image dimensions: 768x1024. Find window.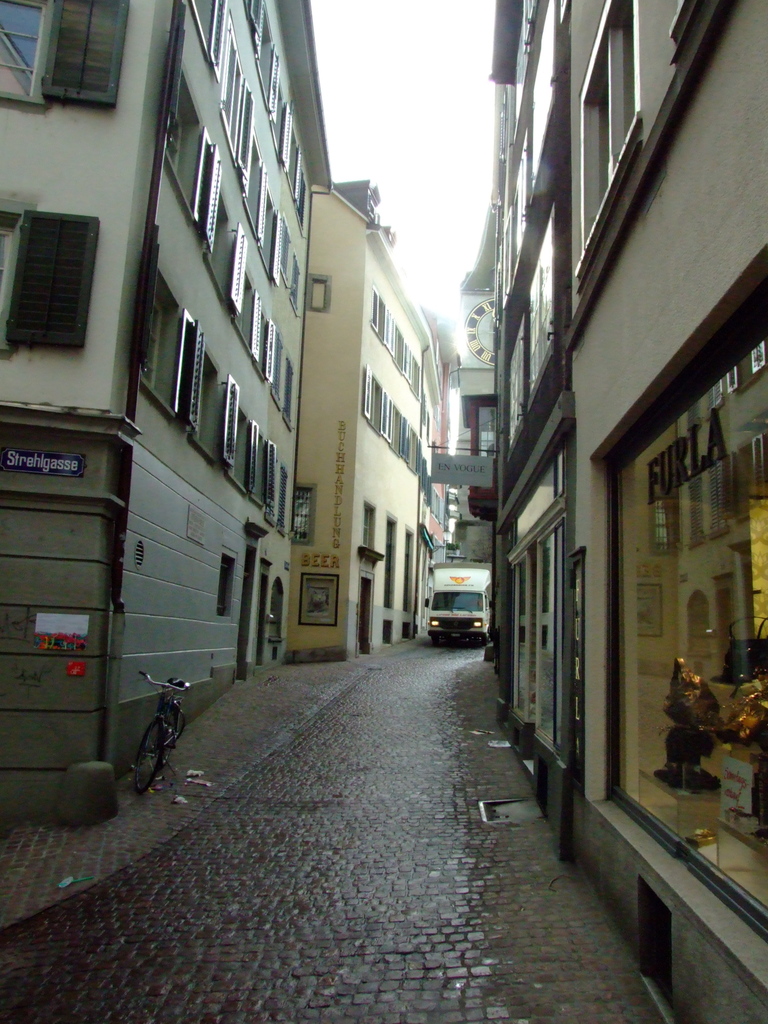
0,205,21,343.
